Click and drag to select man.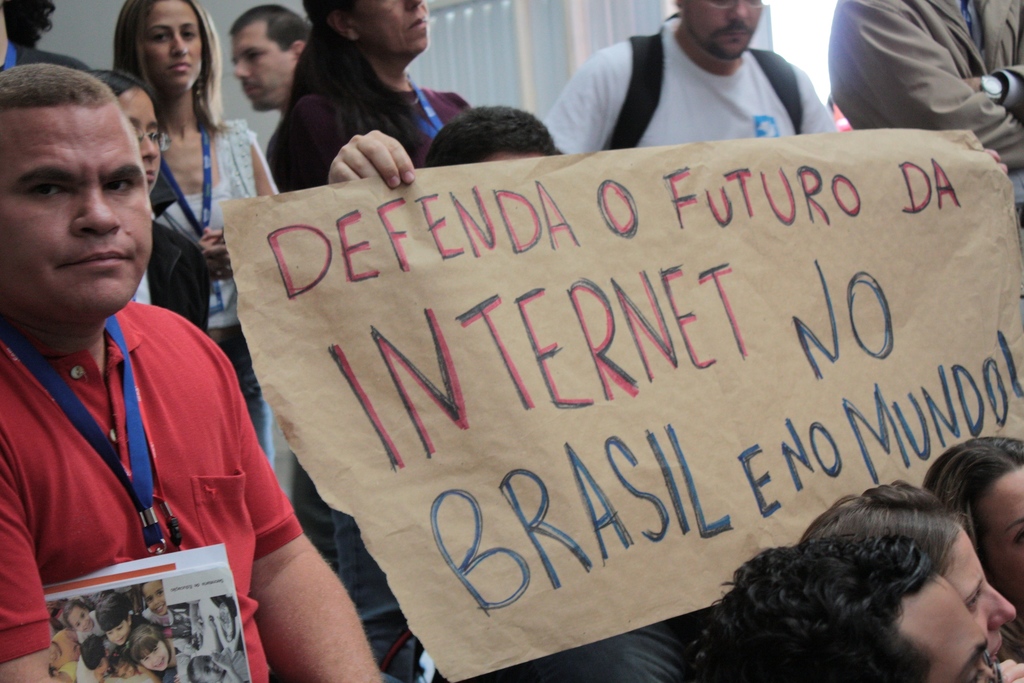
Selection: <box>822,0,1023,211</box>.
